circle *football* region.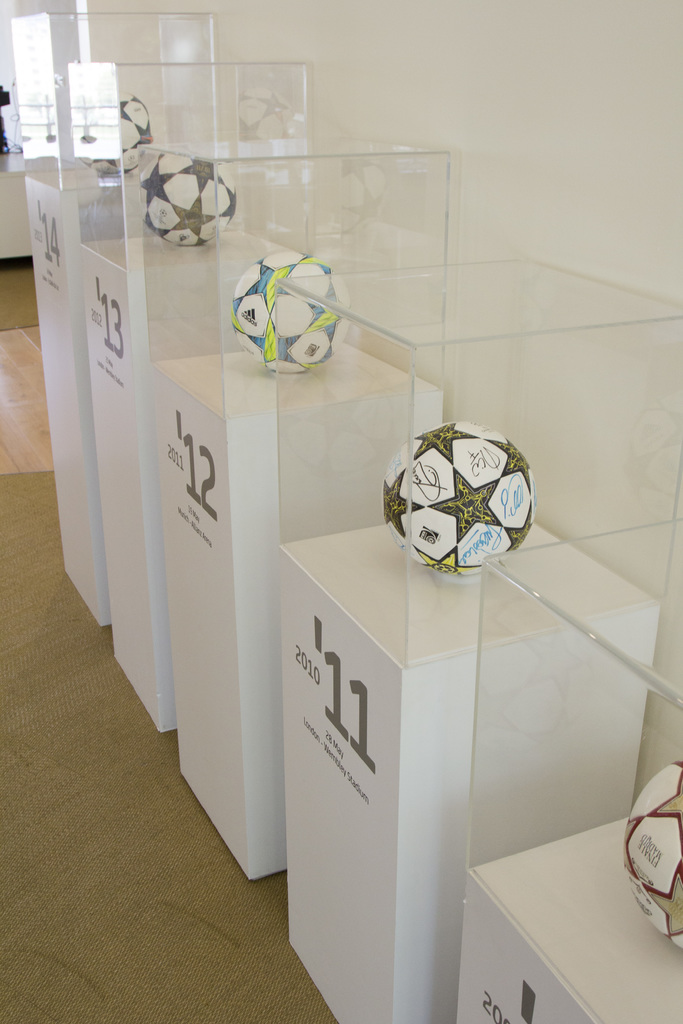
Region: (left=395, top=405, right=532, bottom=552).
